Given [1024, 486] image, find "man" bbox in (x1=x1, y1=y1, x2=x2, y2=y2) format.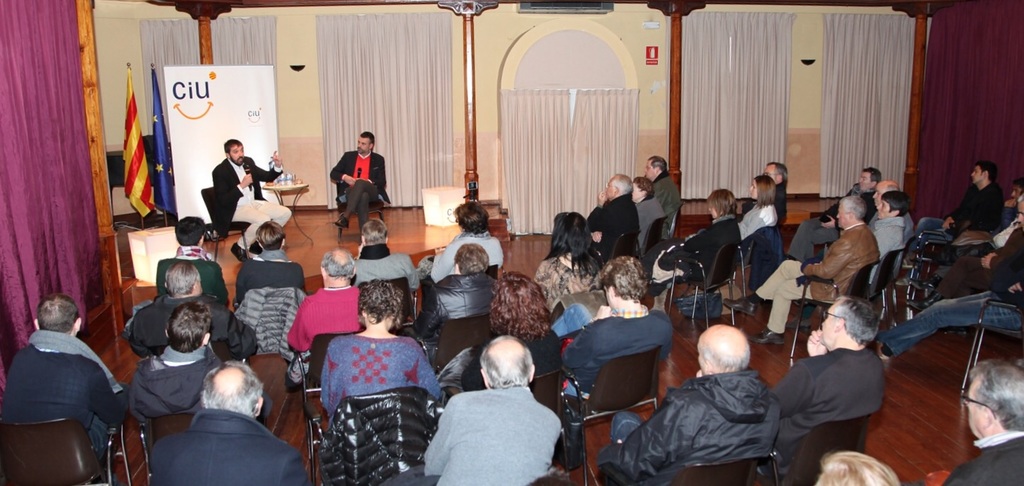
(x1=586, y1=176, x2=639, y2=264).
